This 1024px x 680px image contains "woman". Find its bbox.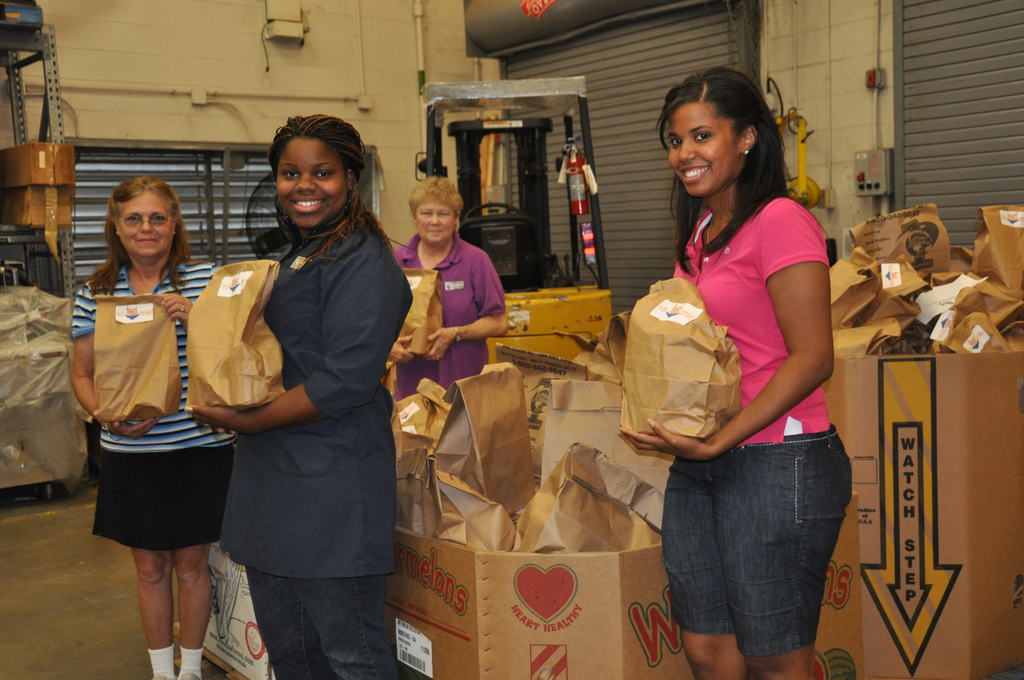
<region>367, 165, 519, 405</region>.
